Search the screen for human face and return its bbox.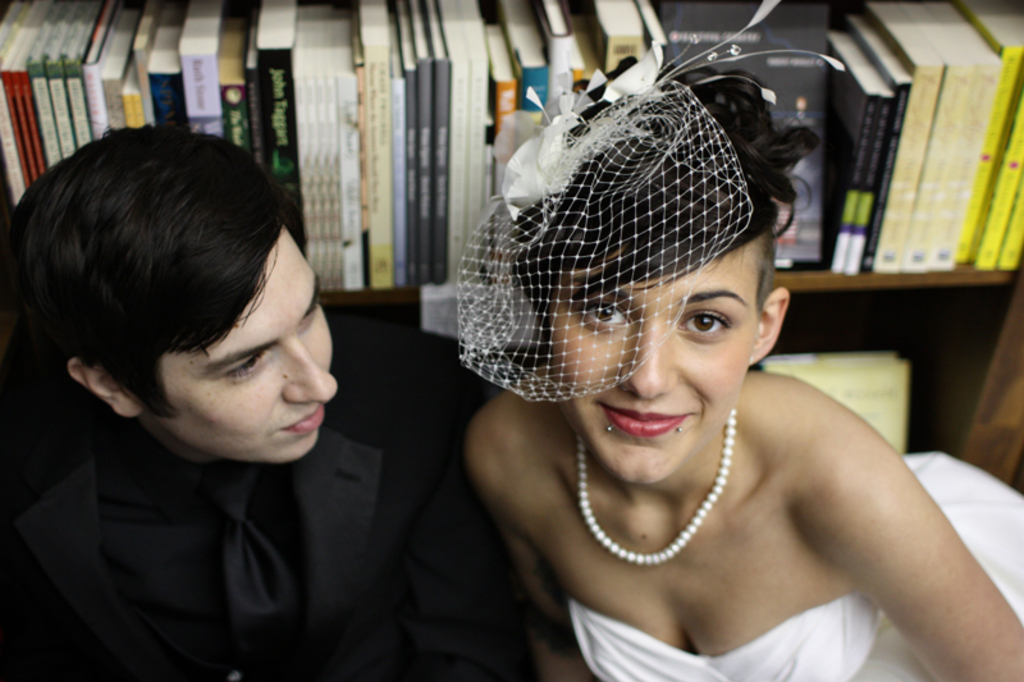
Found: [left=163, top=224, right=340, bottom=468].
